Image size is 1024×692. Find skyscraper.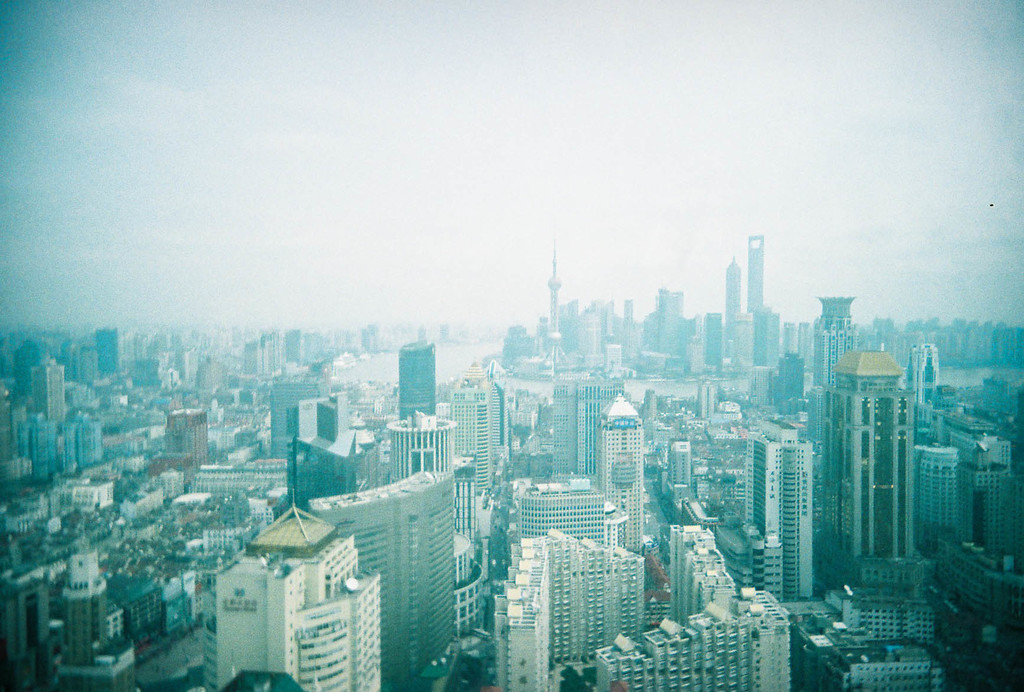
bbox=(598, 390, 659, 583).
